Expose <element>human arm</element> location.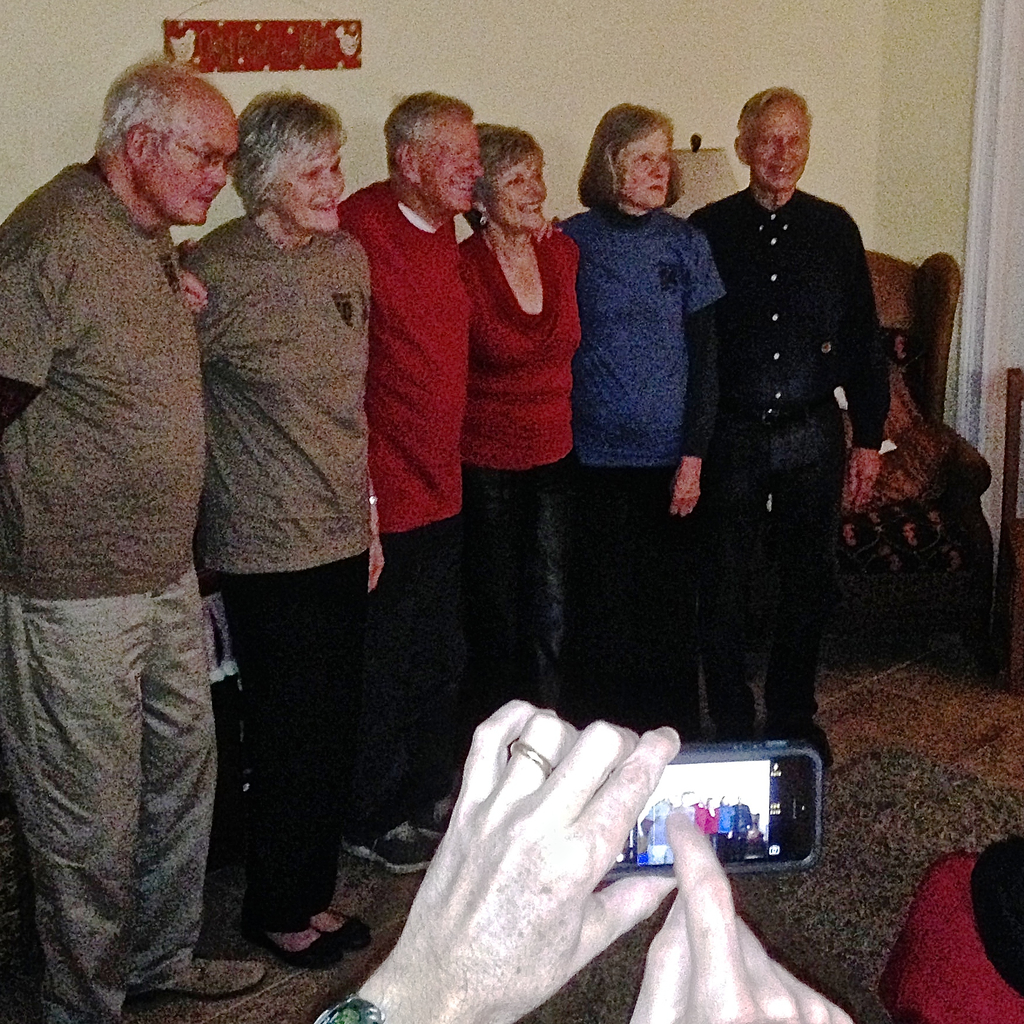
Exposed at Rect(157, 266, 209, 333).
